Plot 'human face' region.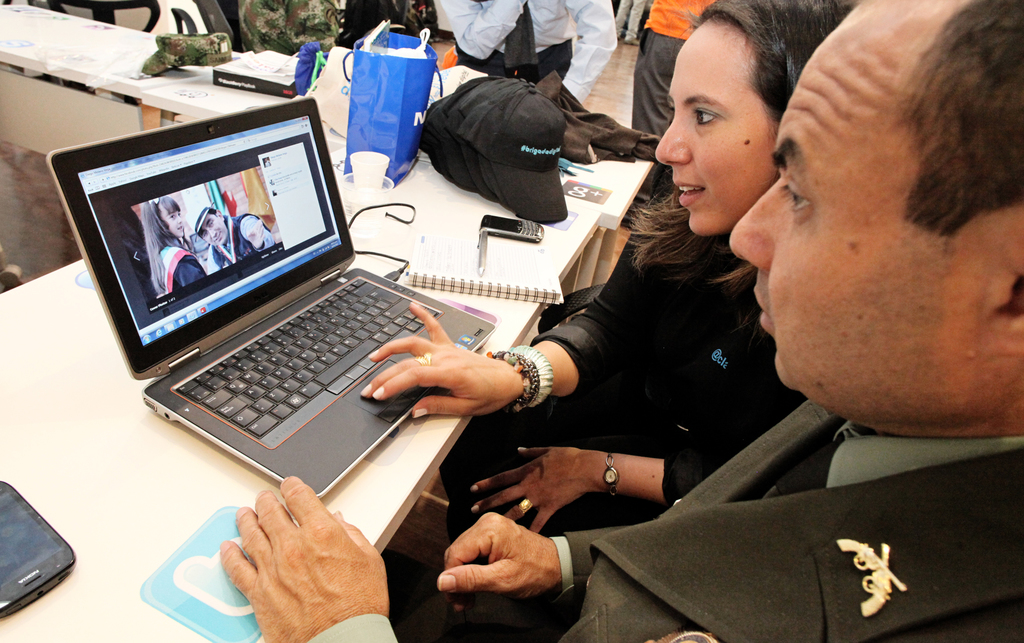
Plotted at select_region(166, 200, 186, 236).
